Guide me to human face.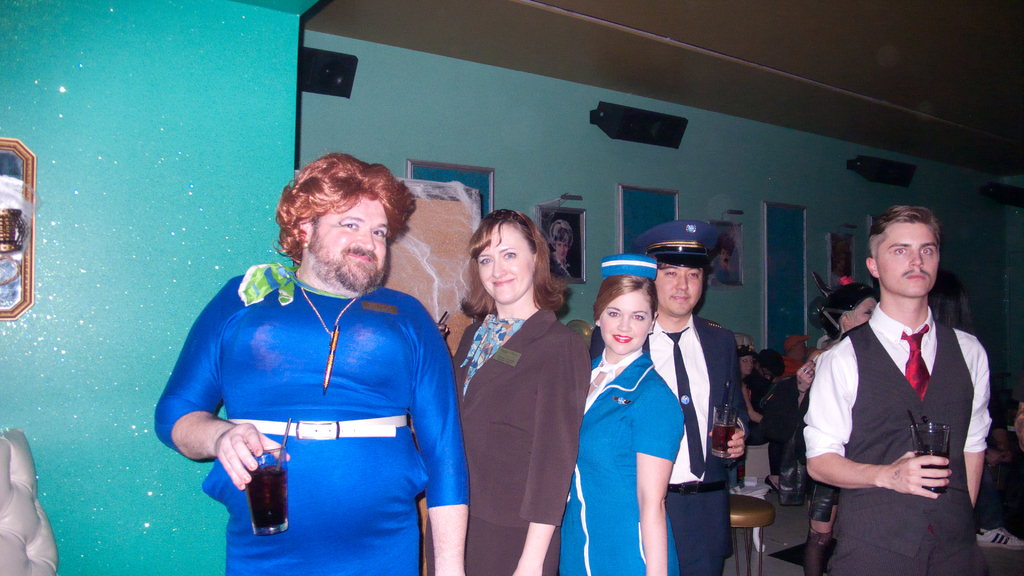
Guidance: <bbox>471, 223, 532, 304</bbox>.
